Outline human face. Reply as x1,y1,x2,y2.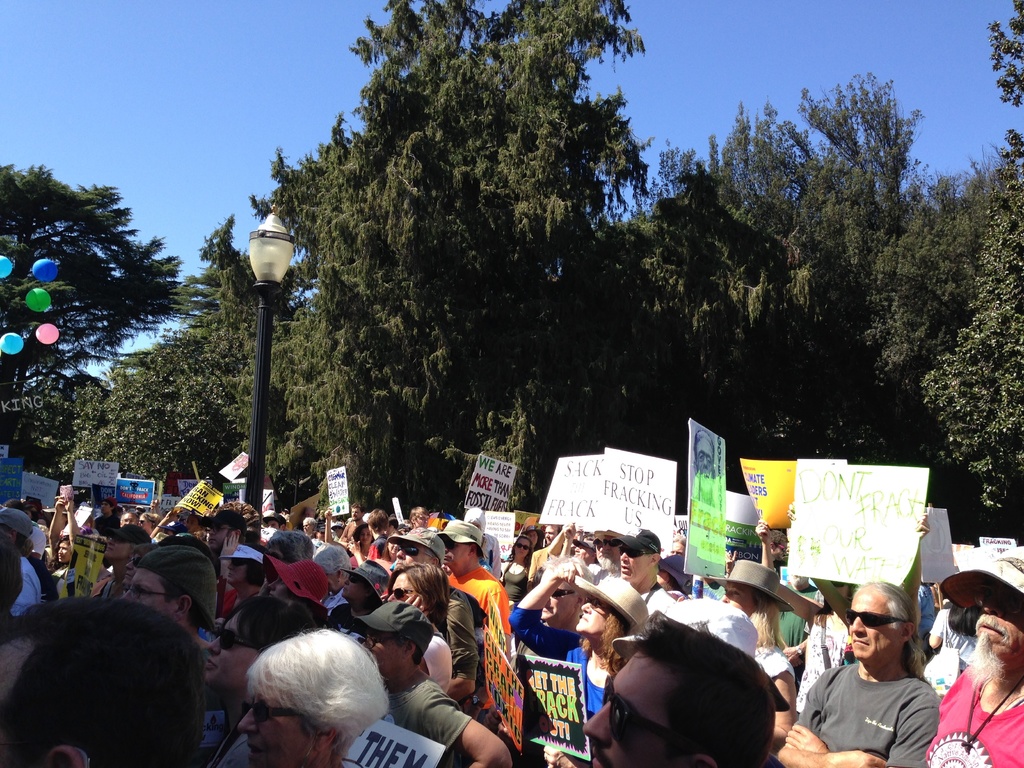
849,586,896,659.
